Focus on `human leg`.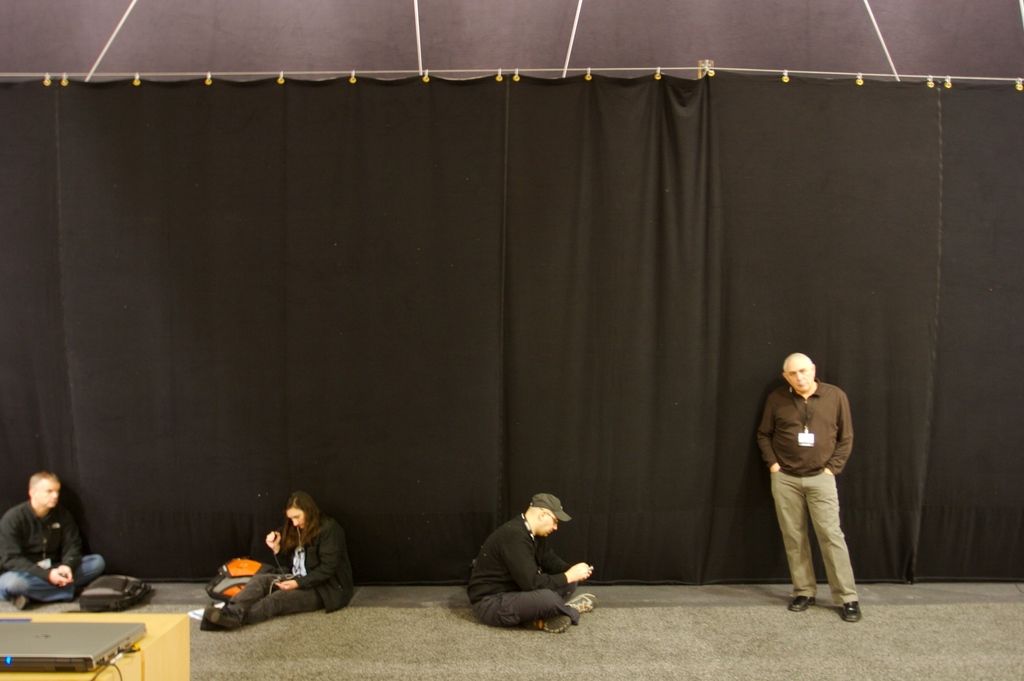
Focused at {"x1": 805, "y1": 475, "x2": 862, "y2": 624}.
